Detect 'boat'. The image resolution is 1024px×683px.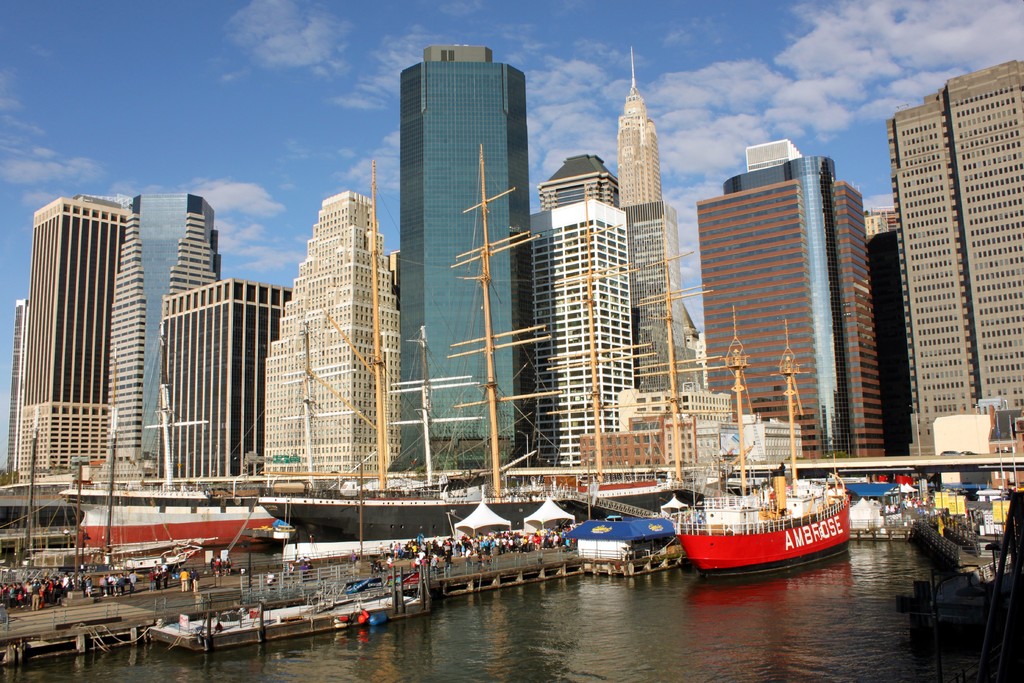
select_region(563, 507, 696, 576).
